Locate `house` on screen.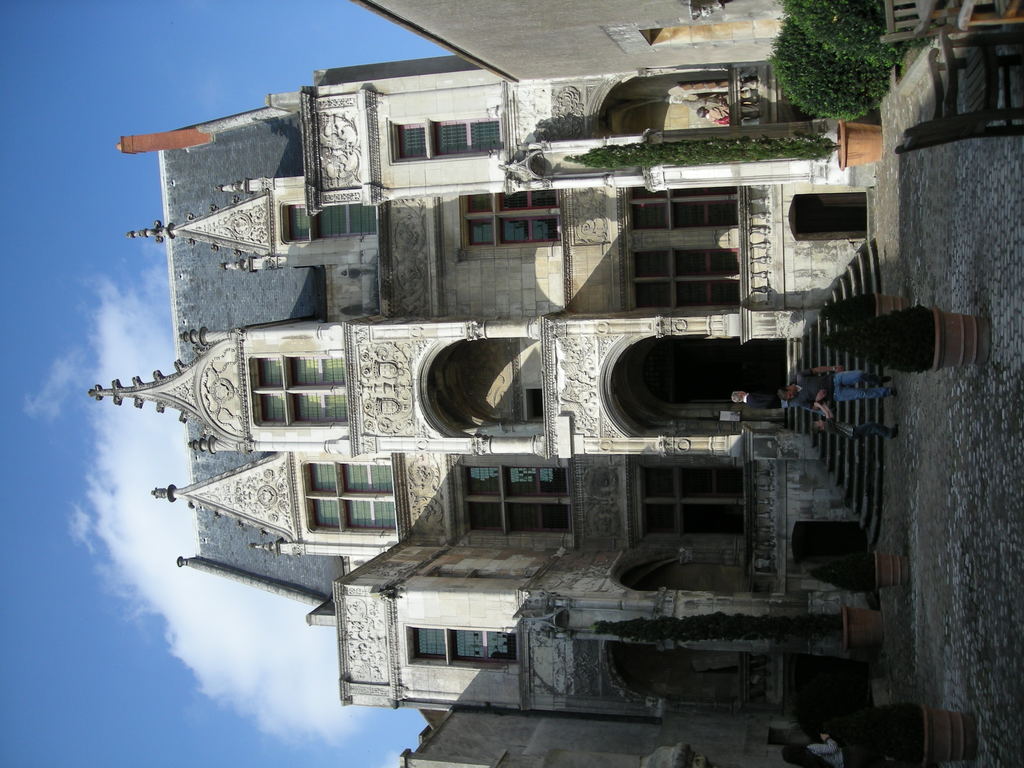
On screen at 362:1:812:52.
